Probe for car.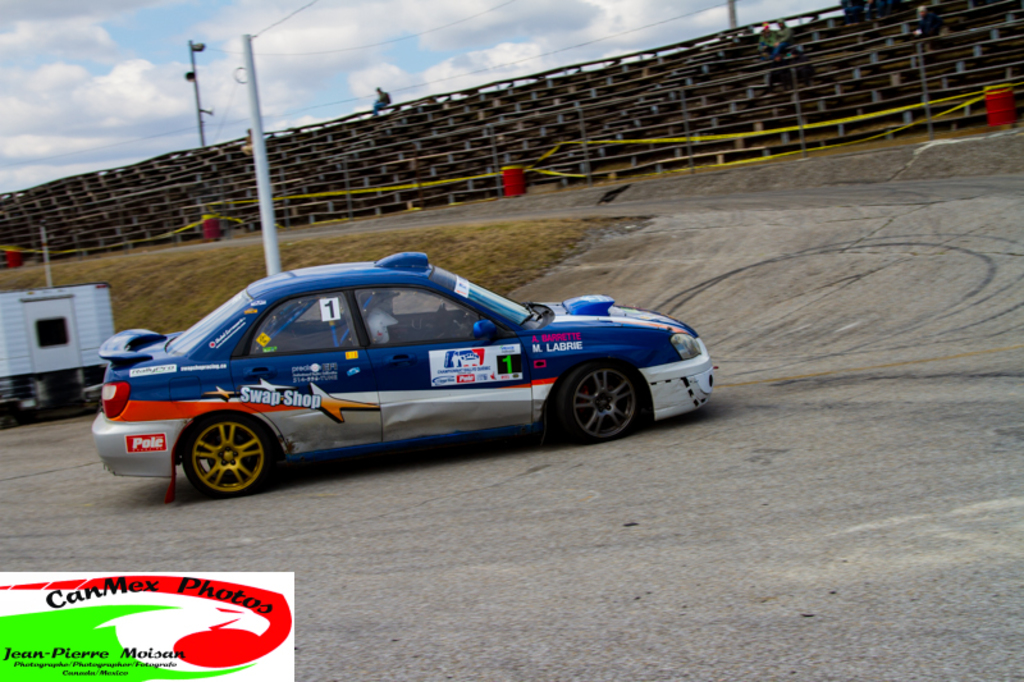
Probe result: bbox=[74, 252, 717, 513].
